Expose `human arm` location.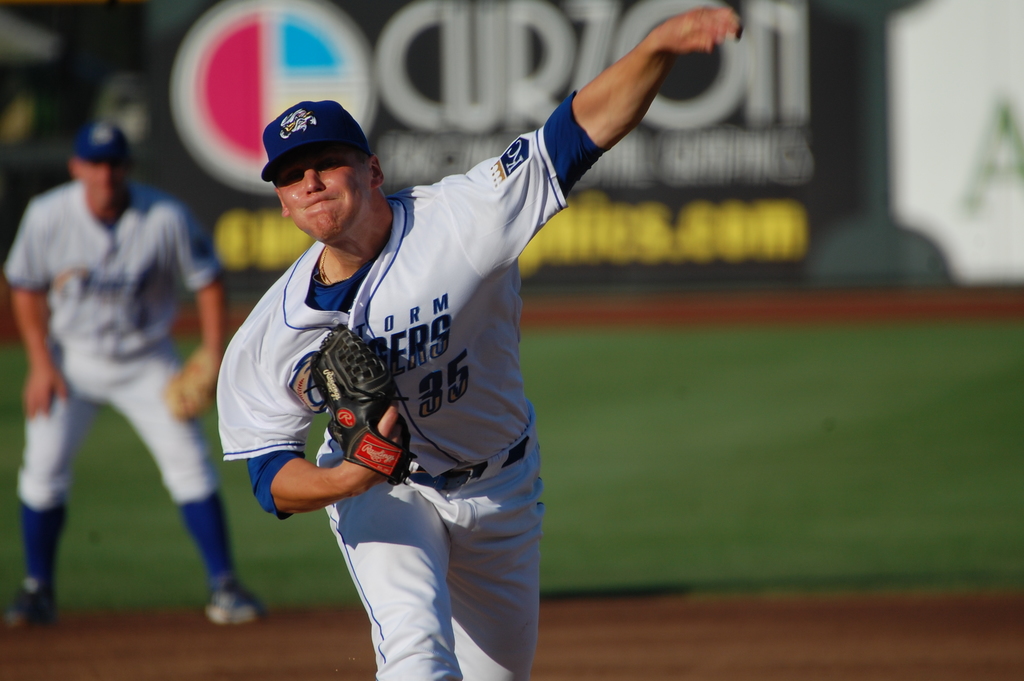
Exposed at locate(227, 319, 414, 529).
